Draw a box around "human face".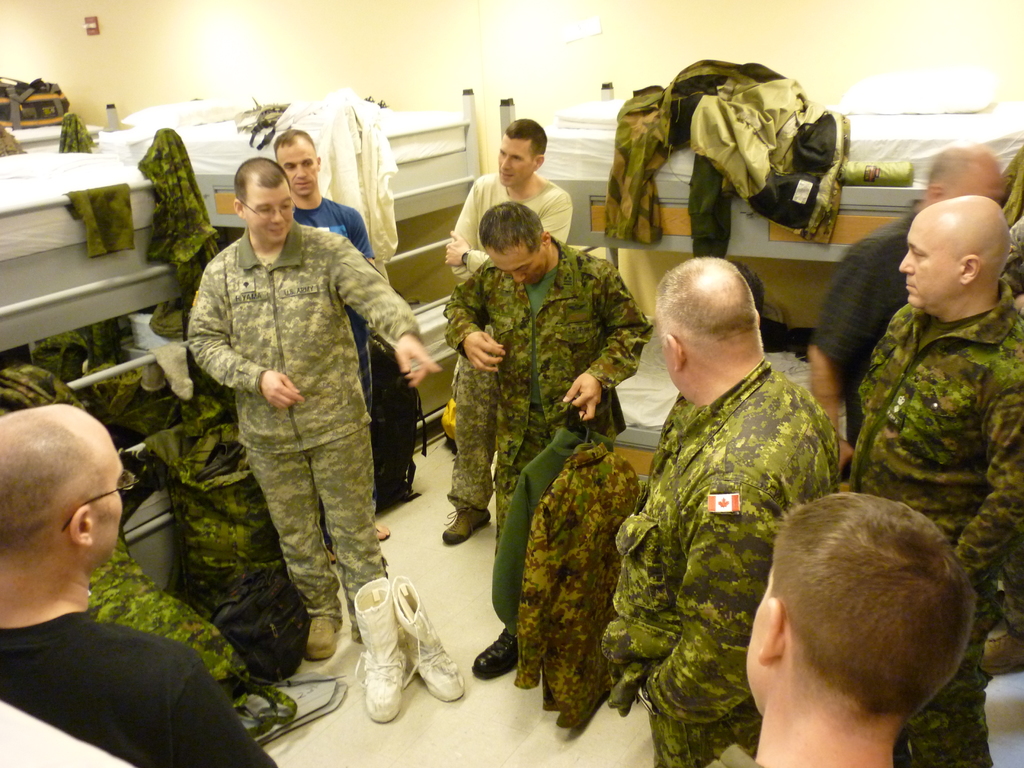
(left=899, top=218, right=961, bottom=309).
